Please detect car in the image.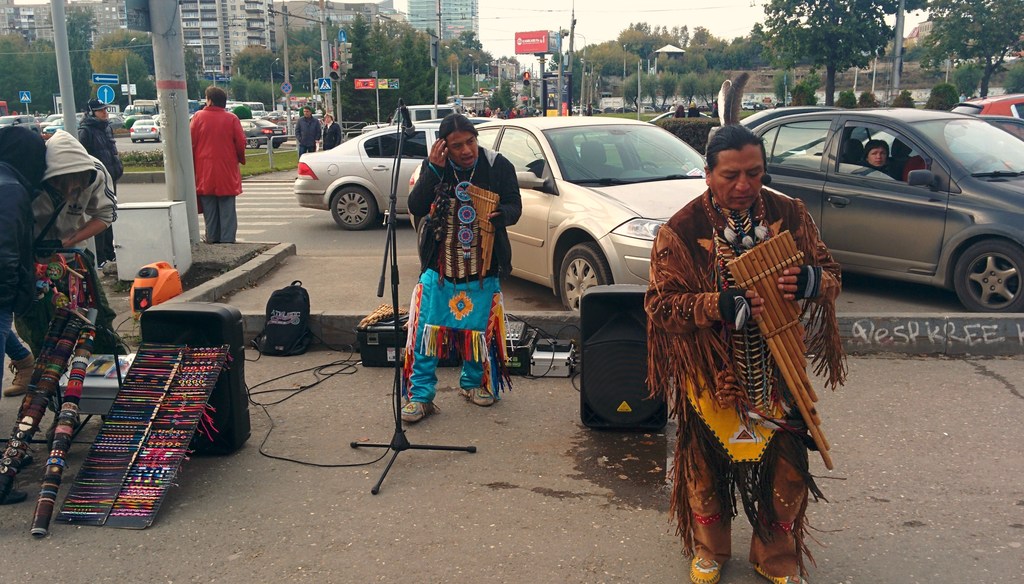
41 113 74 140.
